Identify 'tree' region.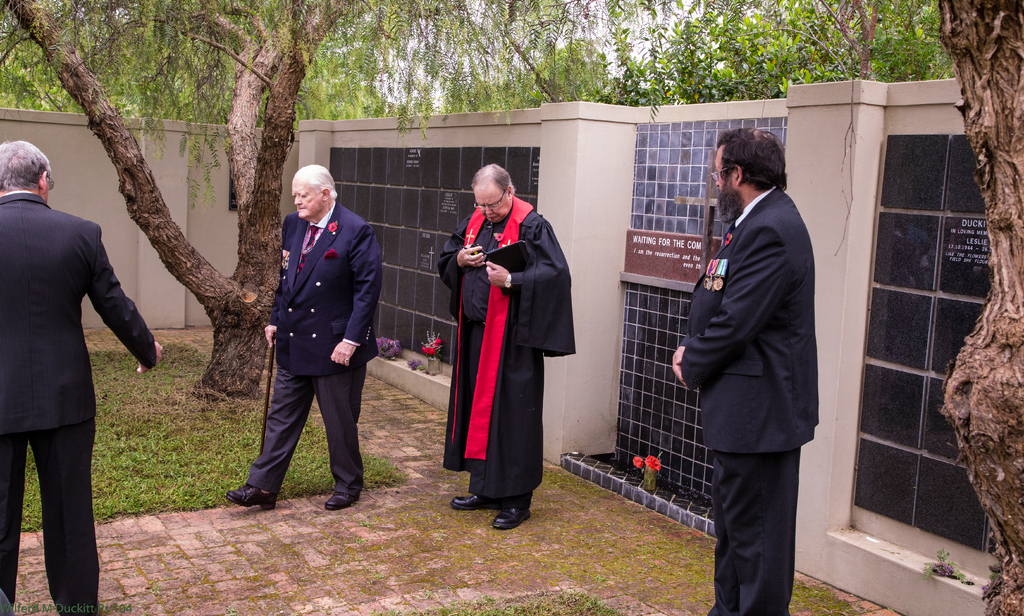
Region: crop(12, 0, 368, 404).
